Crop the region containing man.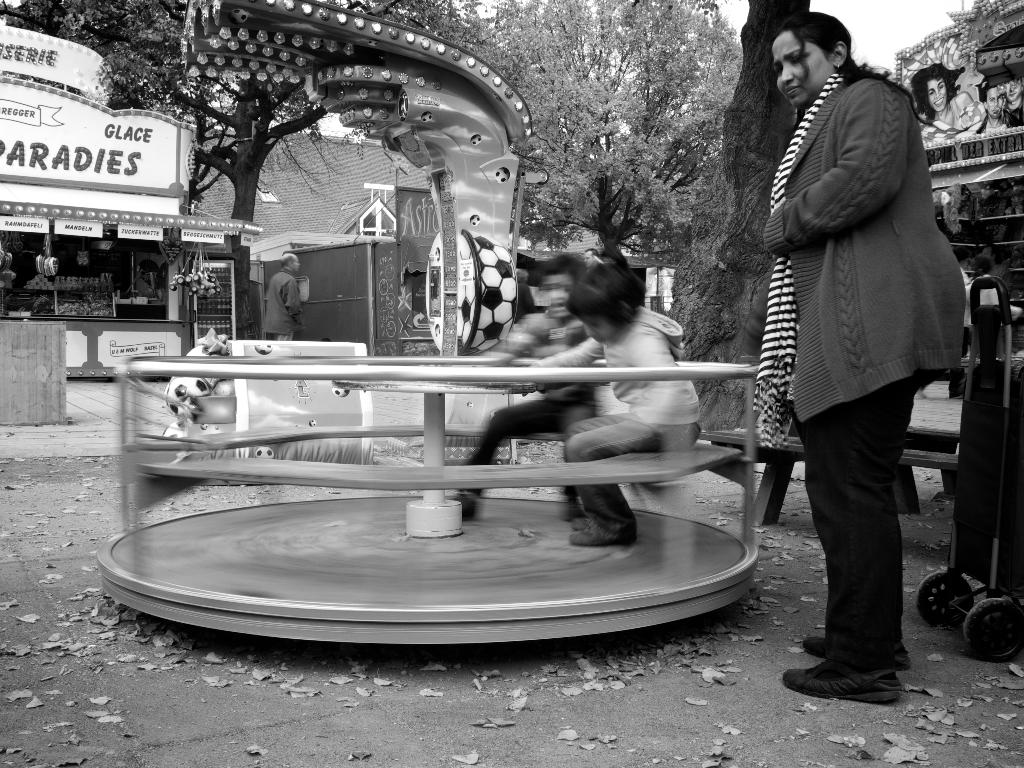
Crop region: Rect(263, 252, 300, 342).
